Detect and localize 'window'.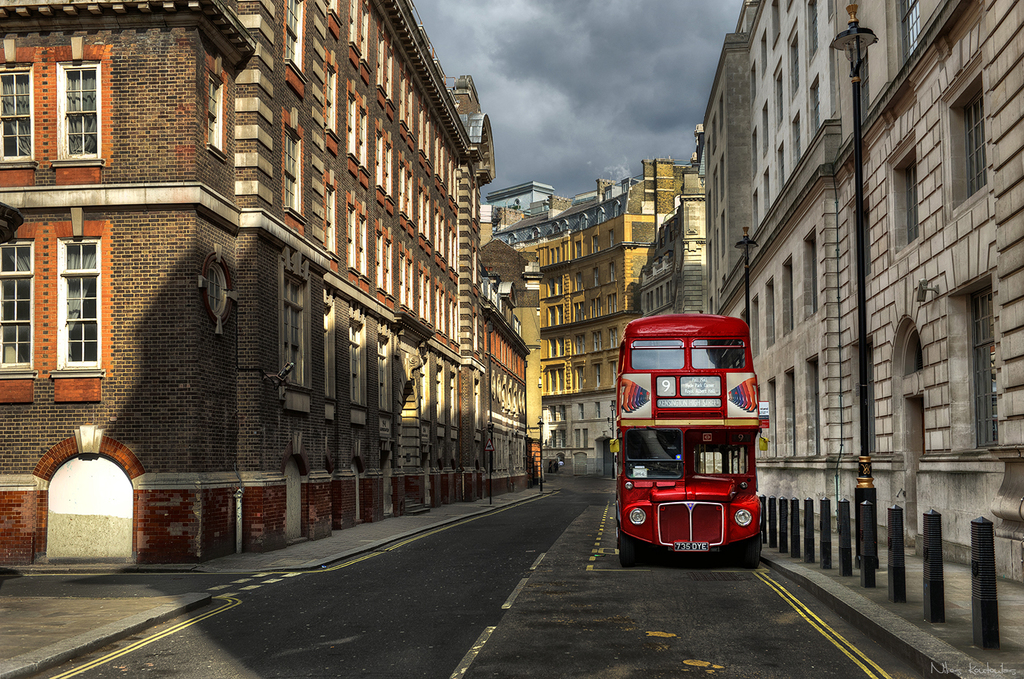
Localized at {"left": 0, "top": 237, "right": 42, "bottom": 368}.
